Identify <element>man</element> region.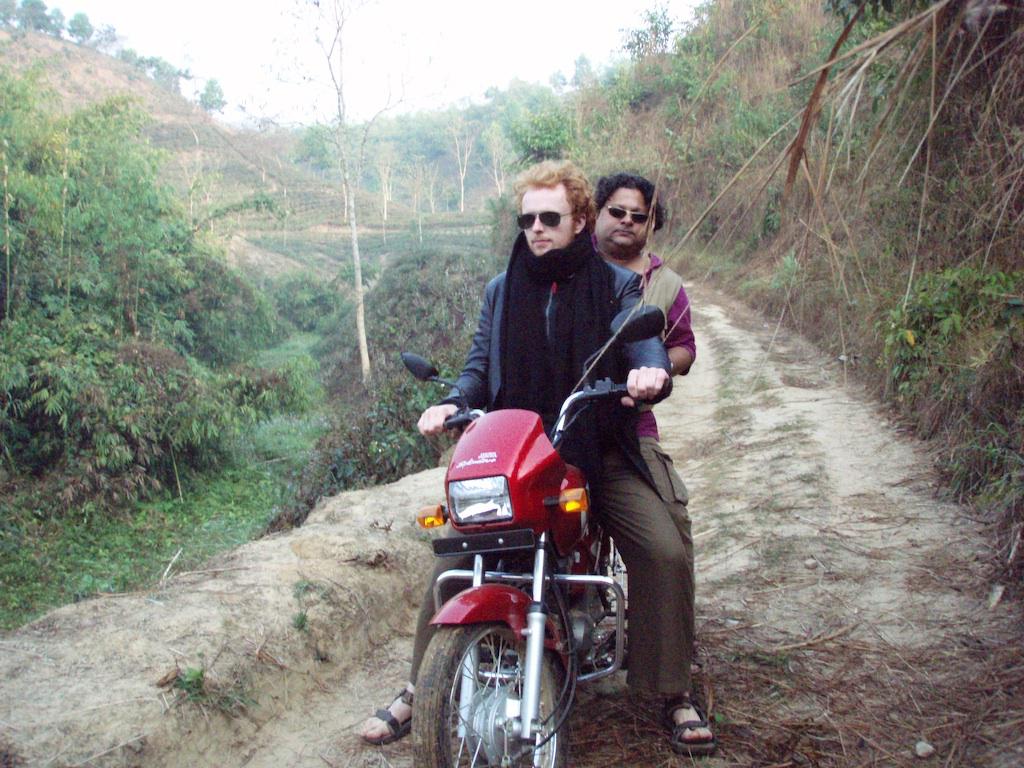
Region: locate(590, 169, 697, 707).
